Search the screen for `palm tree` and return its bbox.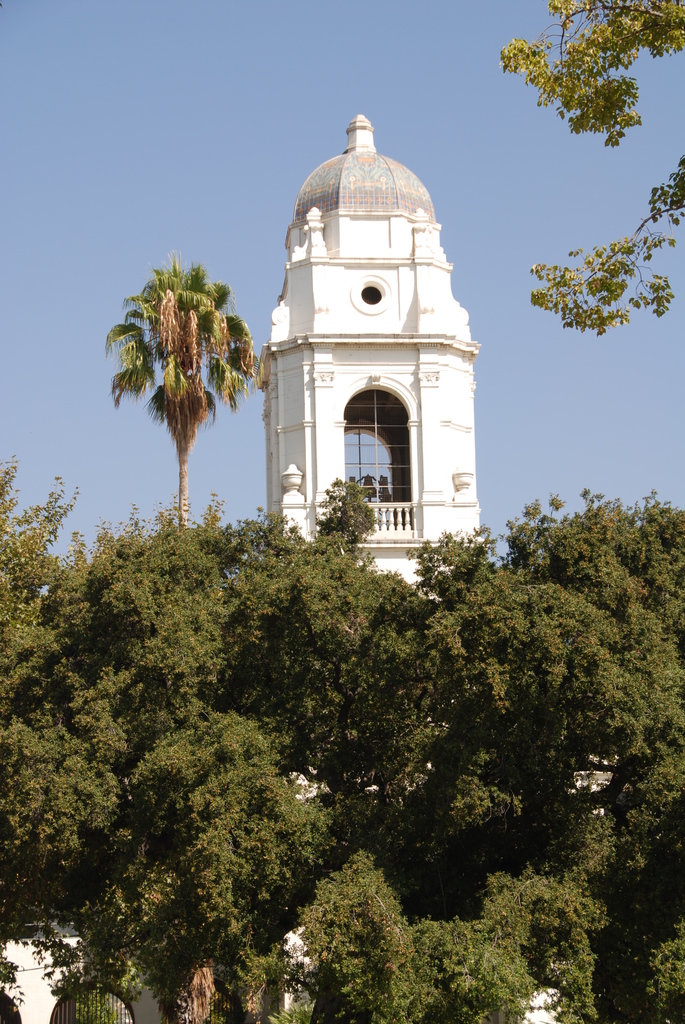
Found: bbox=(122, 252, 244, 559).
